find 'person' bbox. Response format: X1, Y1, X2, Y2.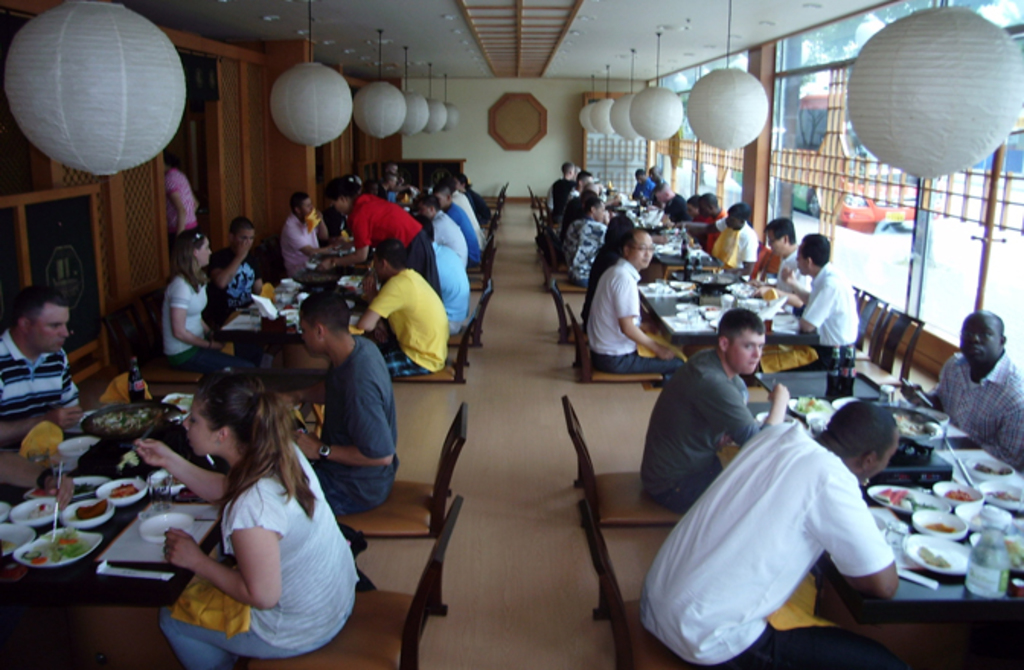
200, 215, 264, 330.
